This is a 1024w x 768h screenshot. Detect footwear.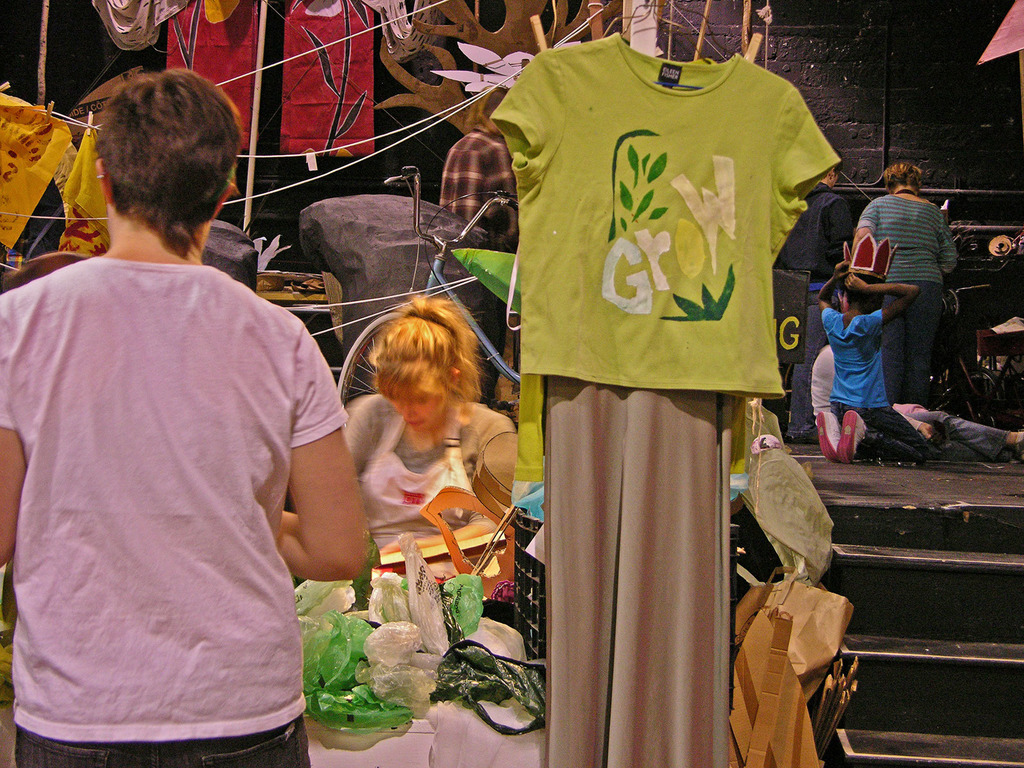
[810, 407, 845, 465].
